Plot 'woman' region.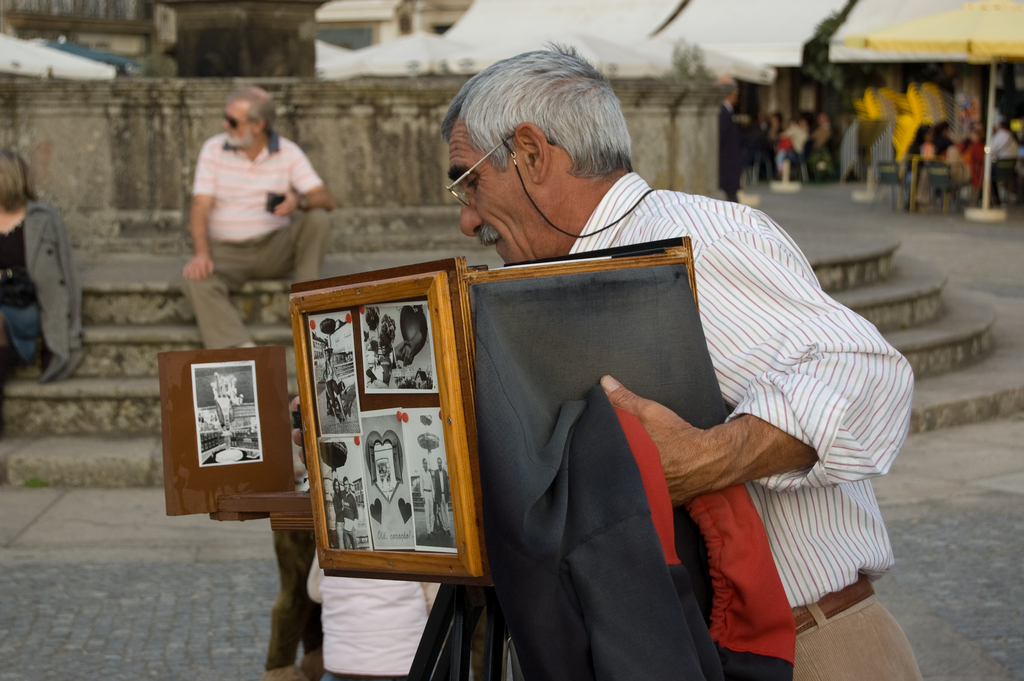
Plotted at bbox=(0, 141, 83, 436).
